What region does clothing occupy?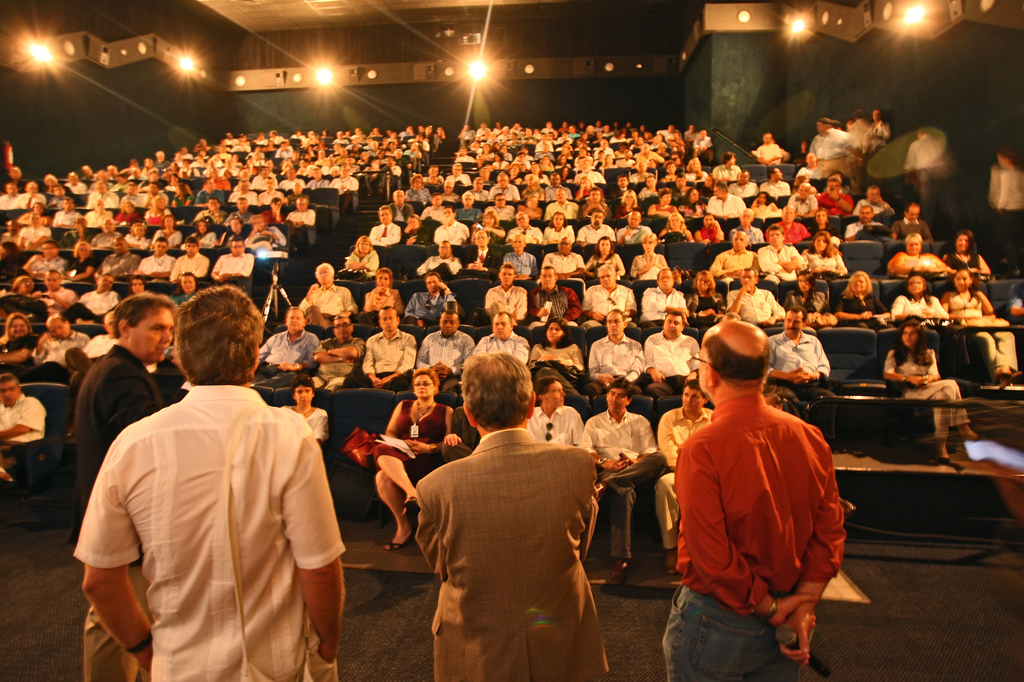
box(369, 223, 401, 248).
